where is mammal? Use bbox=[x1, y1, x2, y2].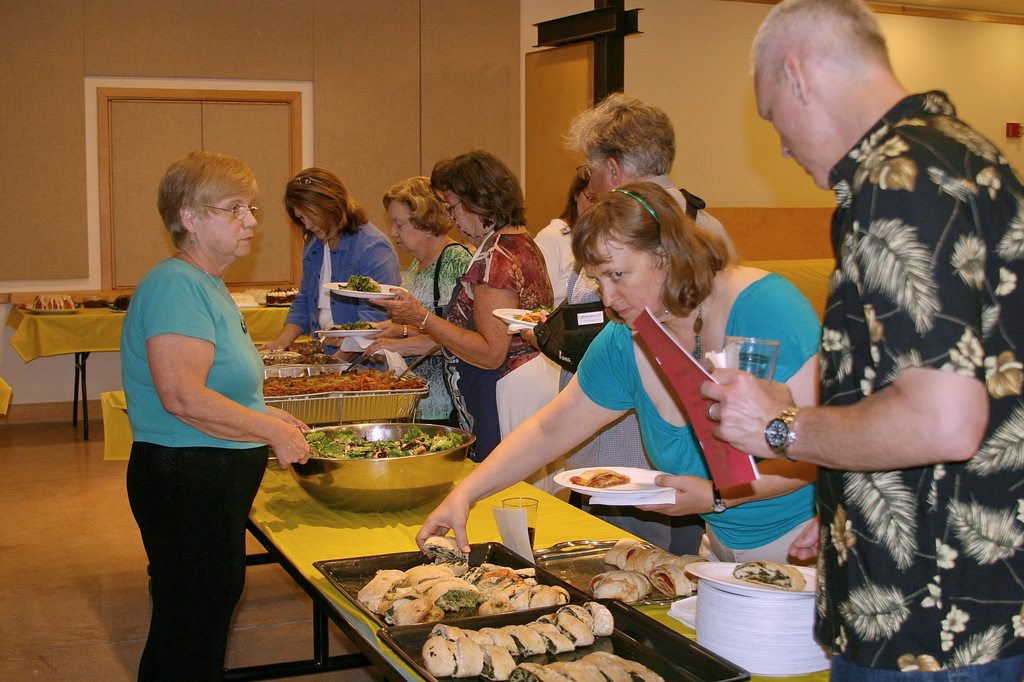
bbox=[325, 178, 470, 436].
